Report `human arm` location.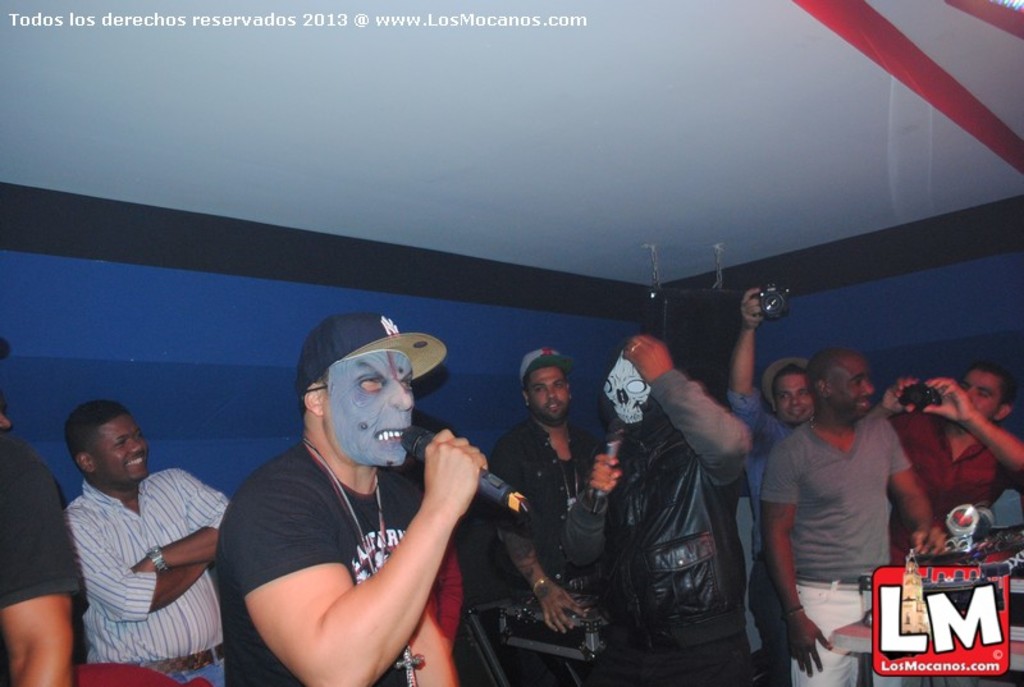
Report: x1=916 y1=371 x2=1023 y2=482.
